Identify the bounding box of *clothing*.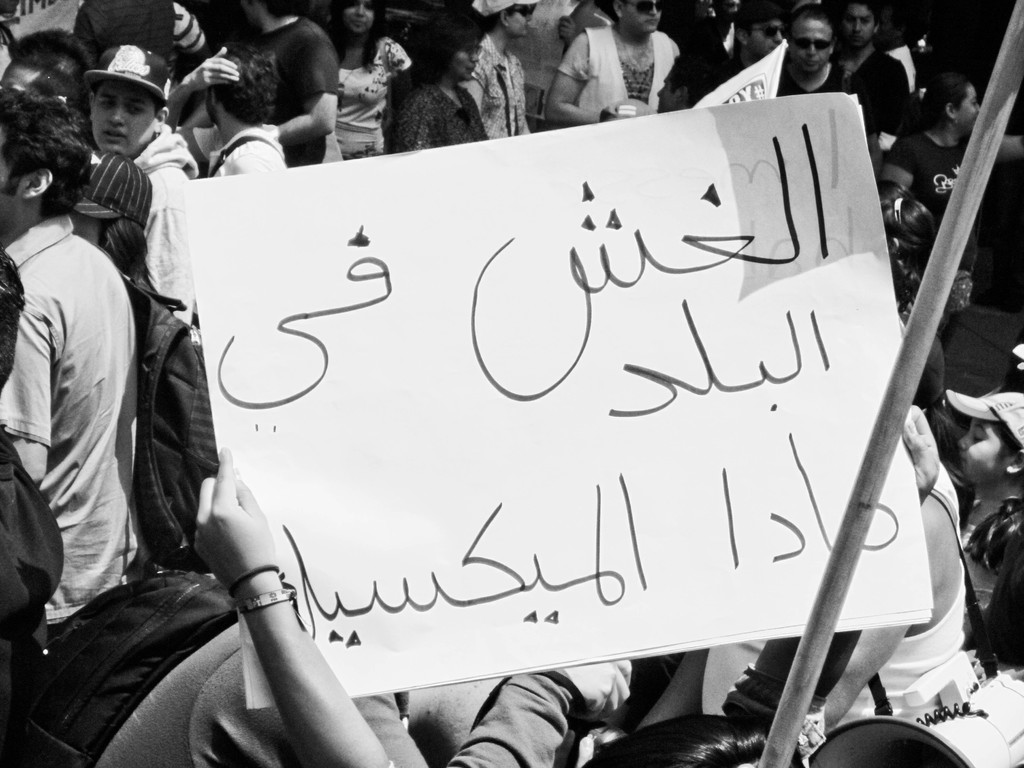
452/43/537/147.
